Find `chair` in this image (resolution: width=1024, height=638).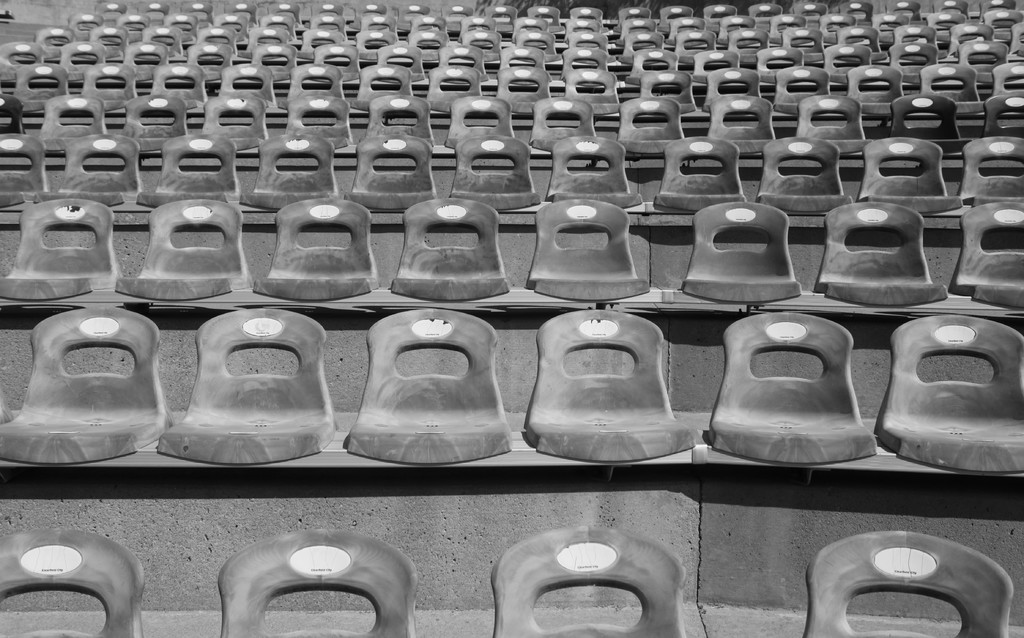
<box>0,309,173,462</box>.
